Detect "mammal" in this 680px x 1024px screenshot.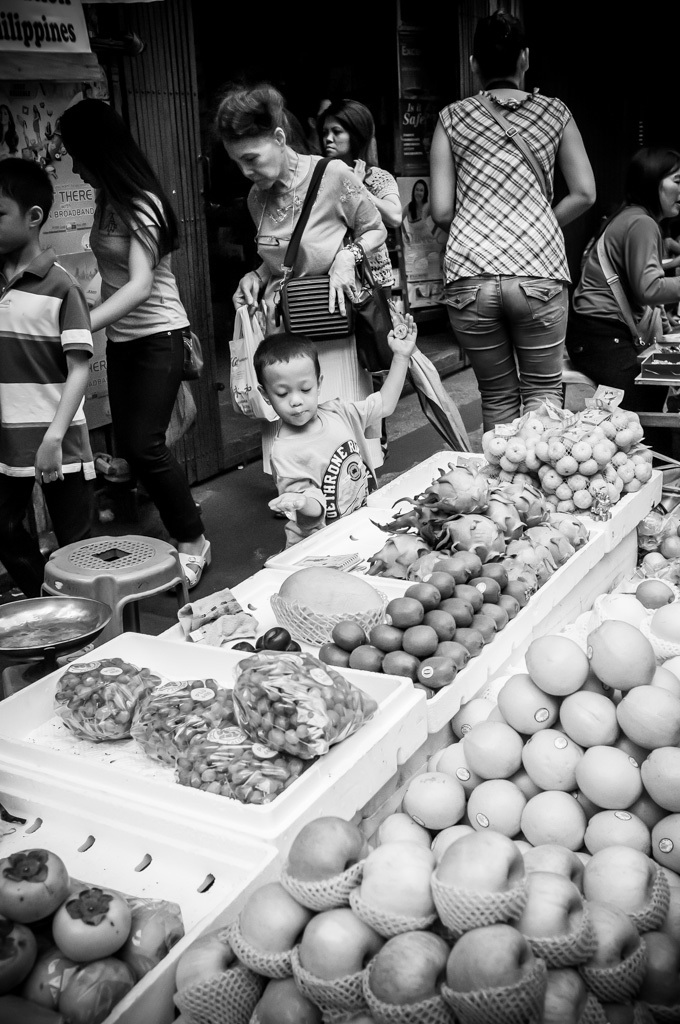
Detection: bbox=[0, 155, 98, 608].
